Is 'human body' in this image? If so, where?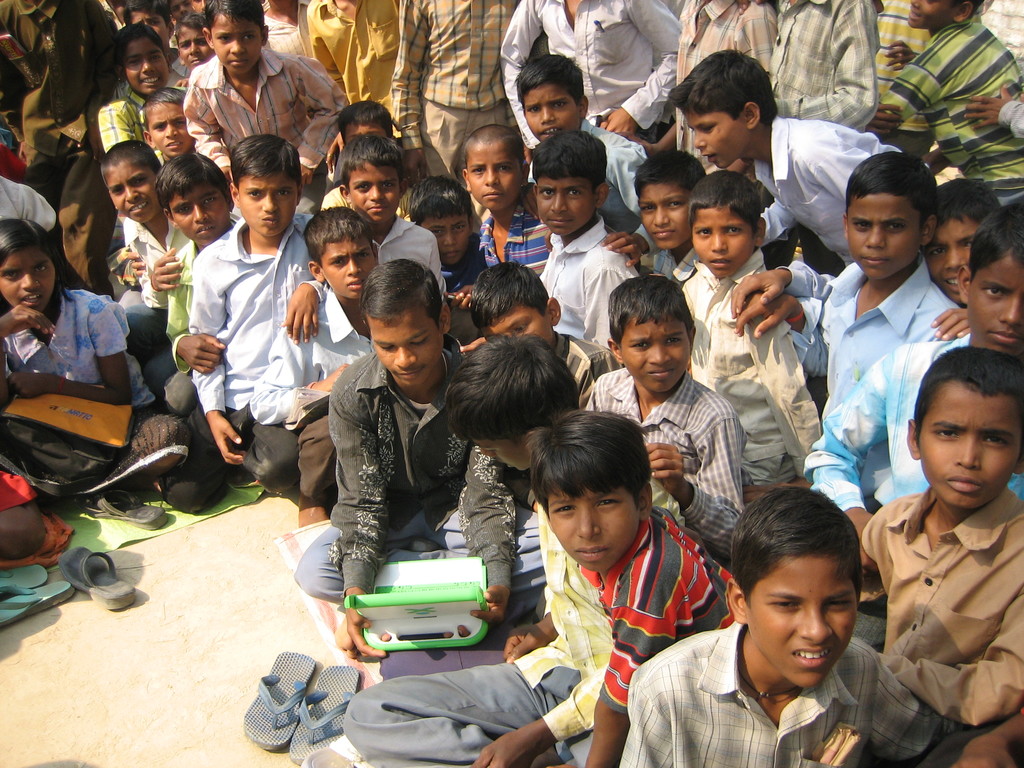
Yes, at box=[92, 22, 181, 161].
